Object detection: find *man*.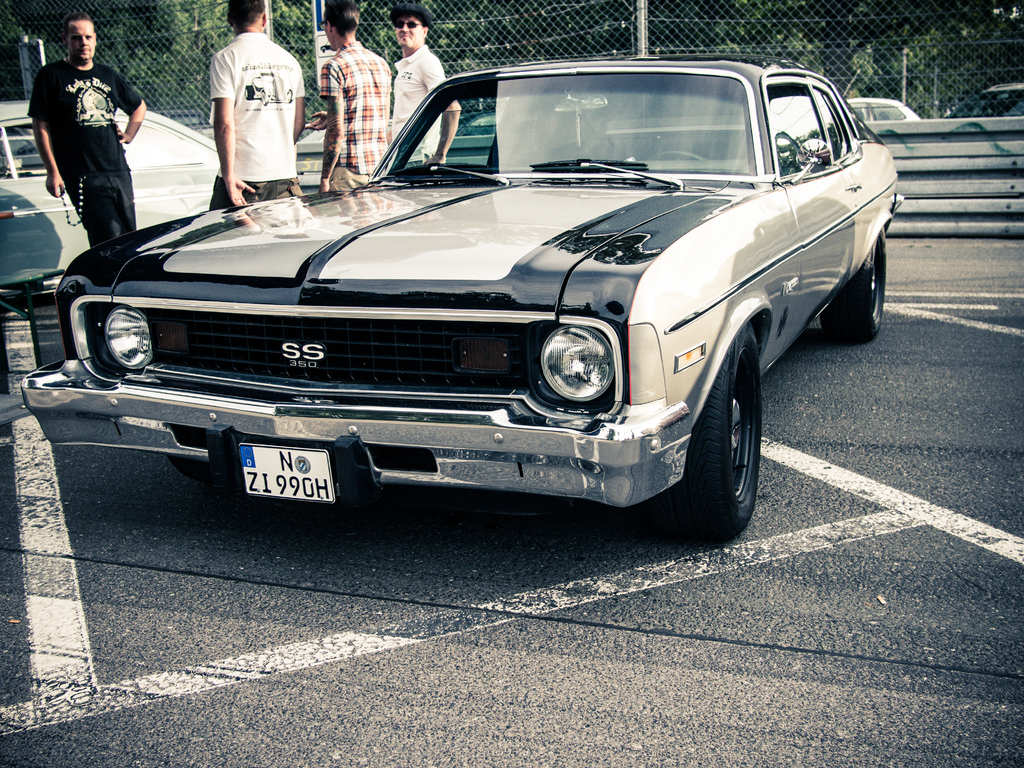
l=389, t=7, r=463, b=167.
